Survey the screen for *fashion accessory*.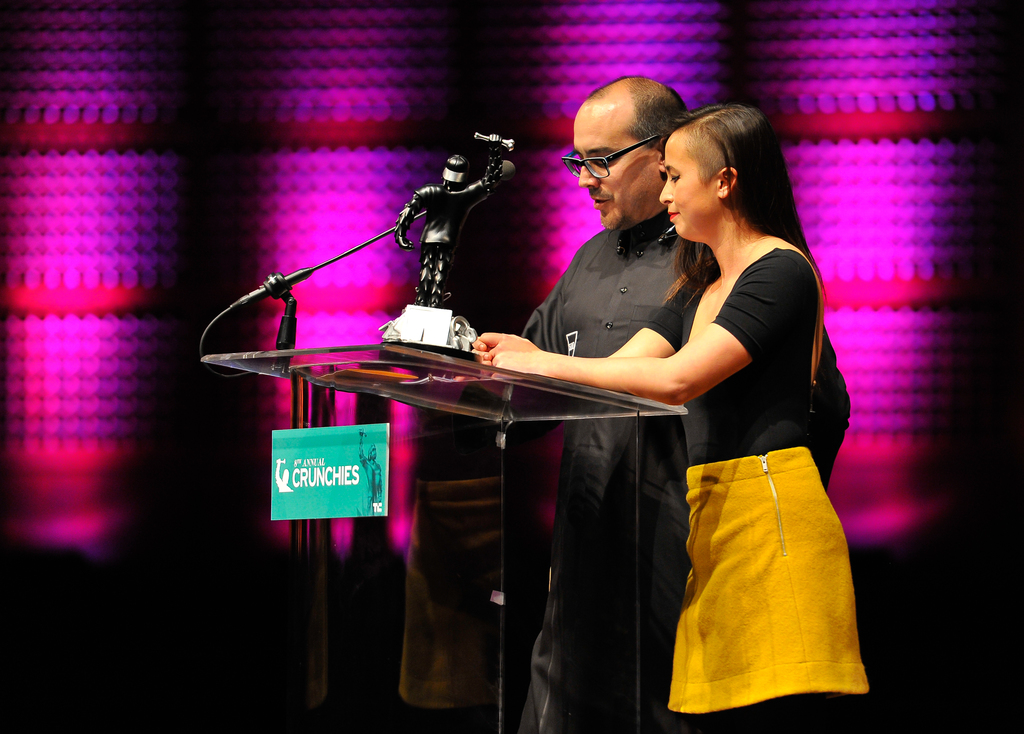
Survey found: Rect(444, 155, 471, 184).
